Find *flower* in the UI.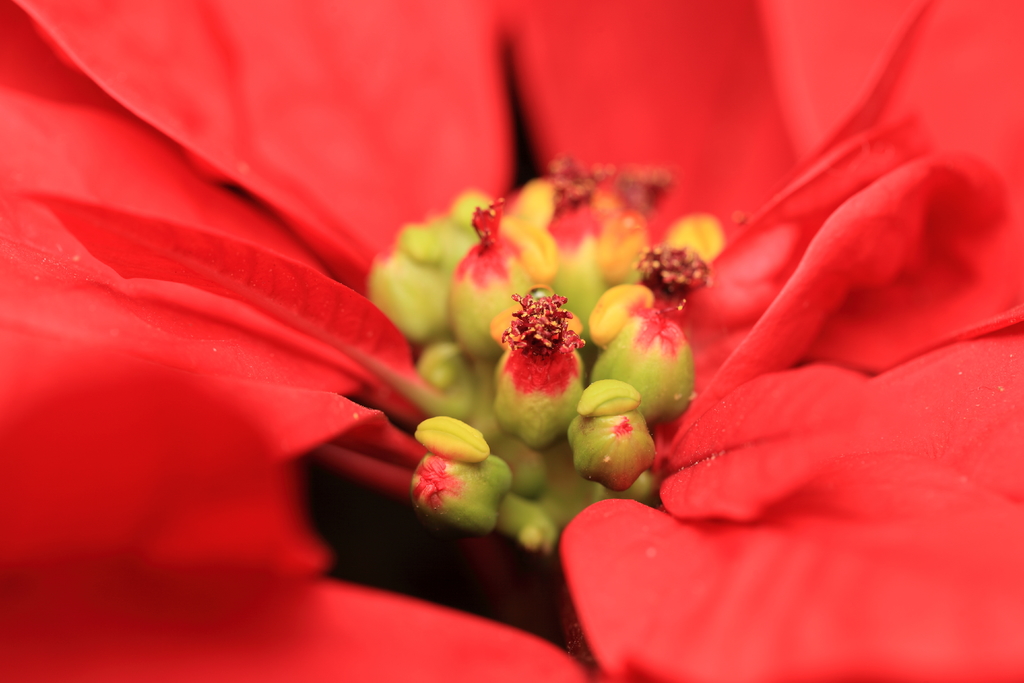
UI element at x1=0, y1=0, x2=1013, y2=679.
